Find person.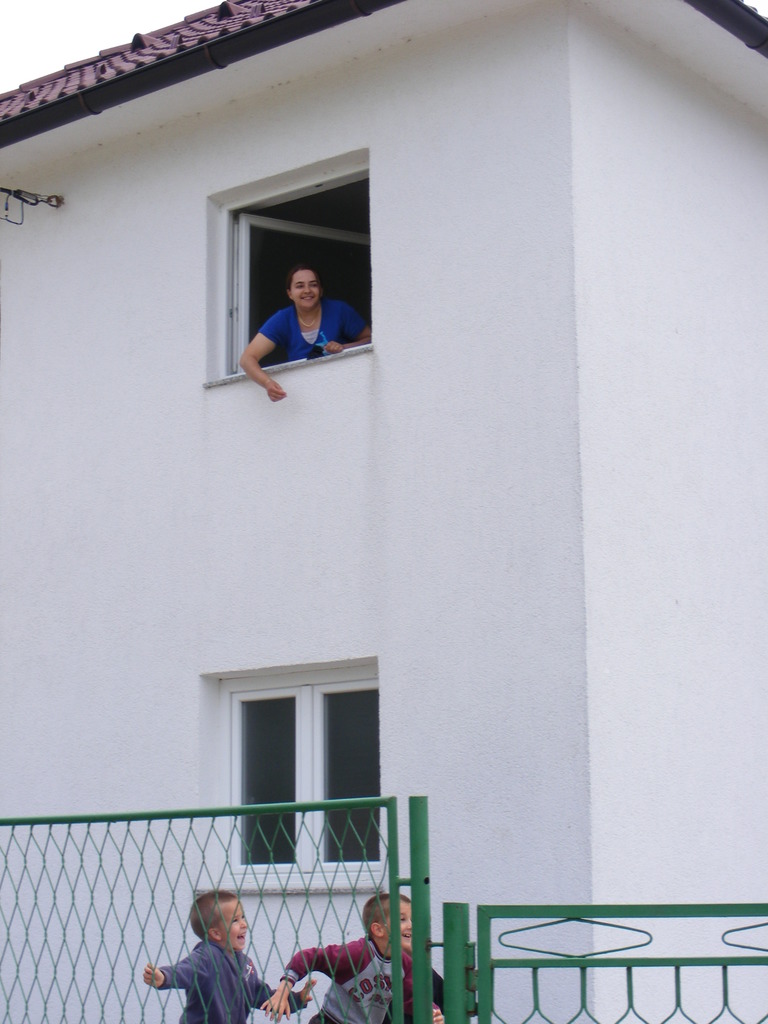
x1=234 y1=257 x2=377 y2=405.
